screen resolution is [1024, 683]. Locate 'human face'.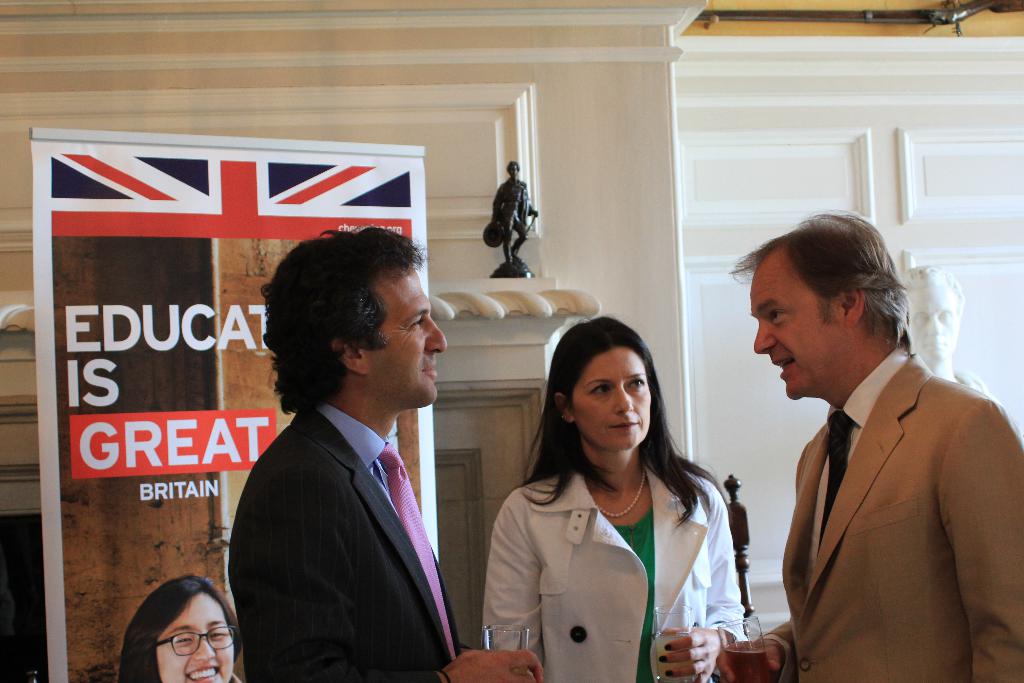
[x1=750, y1=267, x2=836, y2=395].
